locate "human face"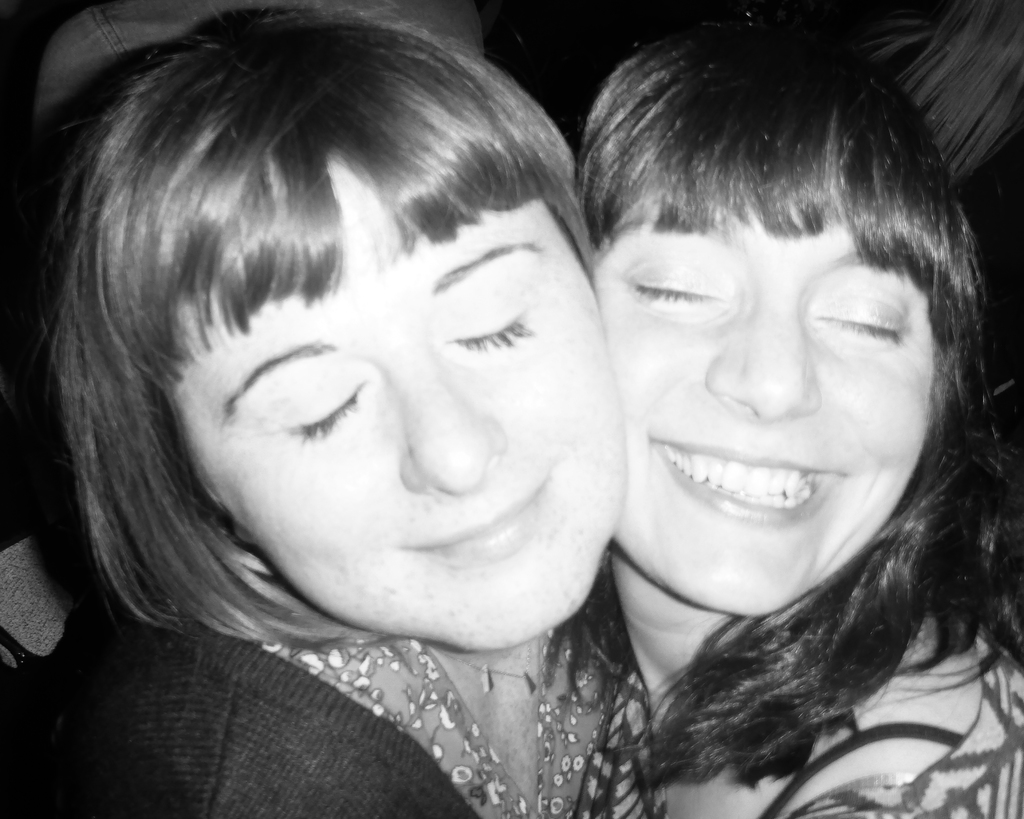
select_region(177, 158, 629, 647)
